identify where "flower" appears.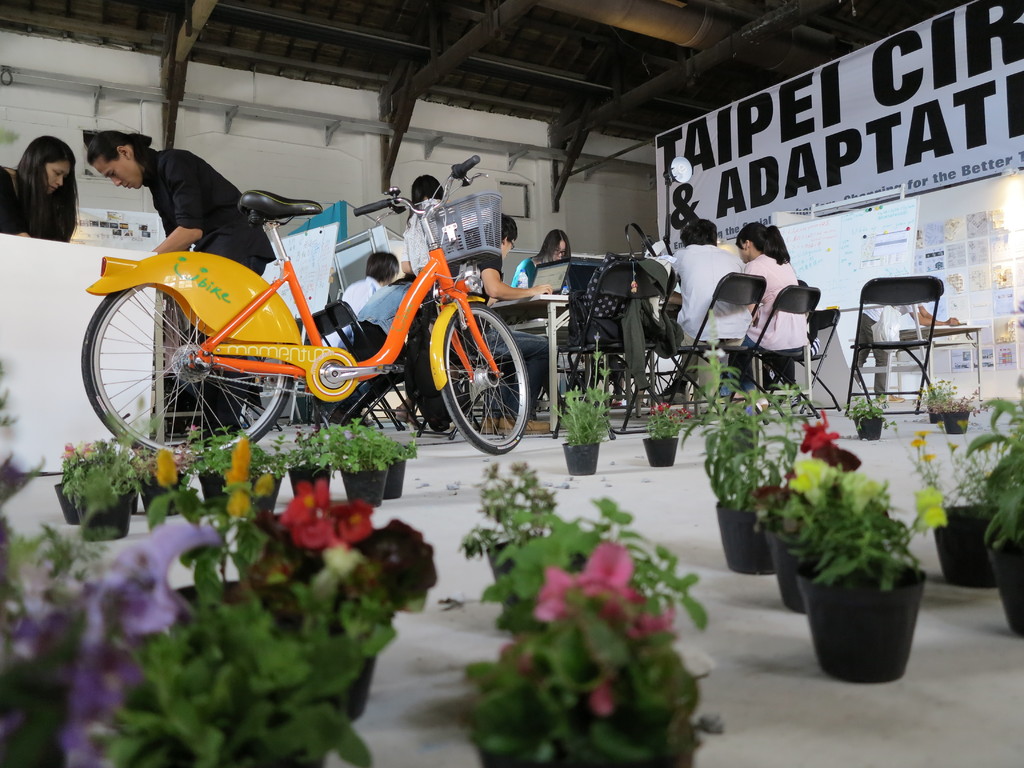
Appears at <region>225, 492, 248, 520</region>.
